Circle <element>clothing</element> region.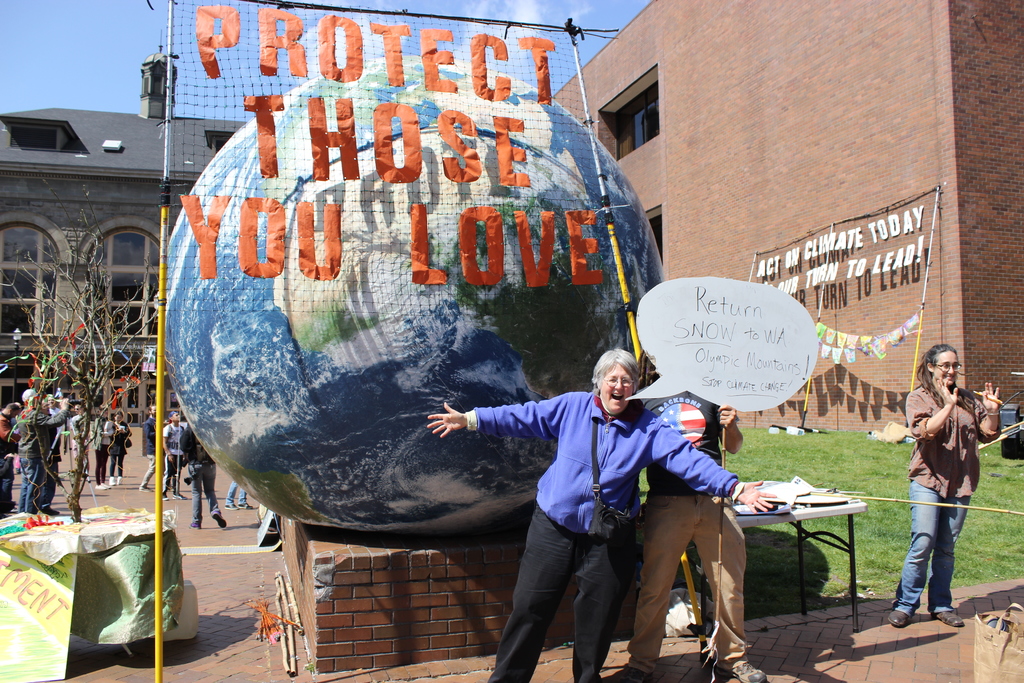
Region: {"x1": 92, "y1": 418, "x2": 118, "y2": 483}.
